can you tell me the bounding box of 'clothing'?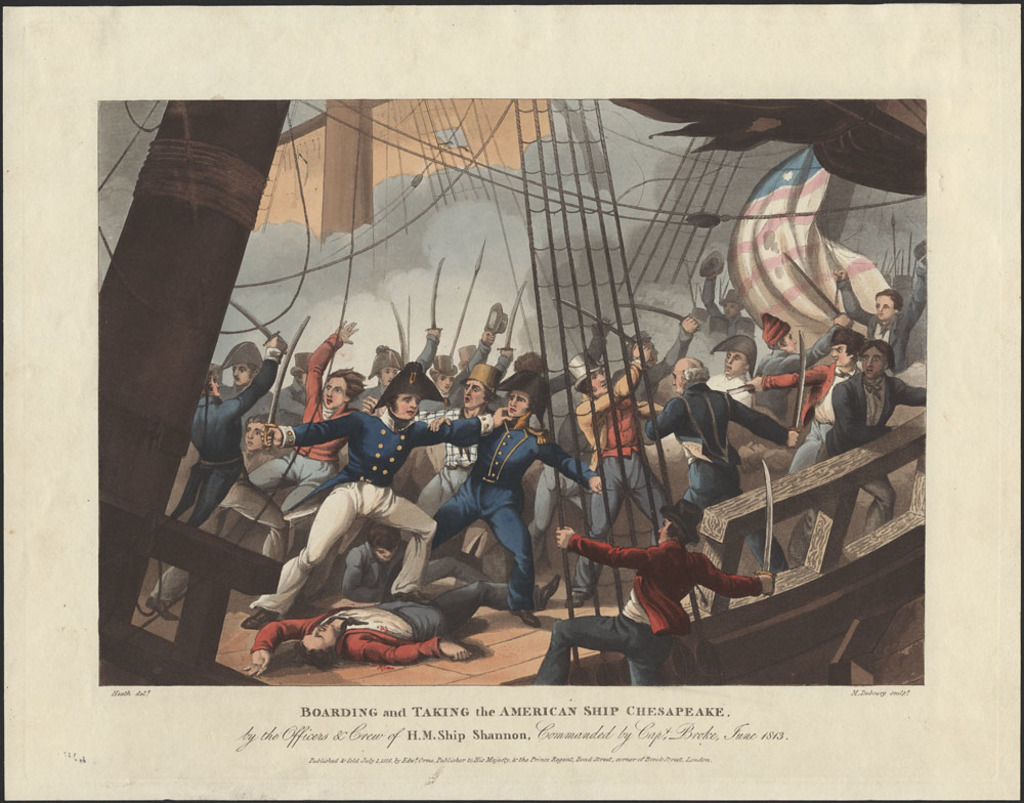
[343,538,404,594].
